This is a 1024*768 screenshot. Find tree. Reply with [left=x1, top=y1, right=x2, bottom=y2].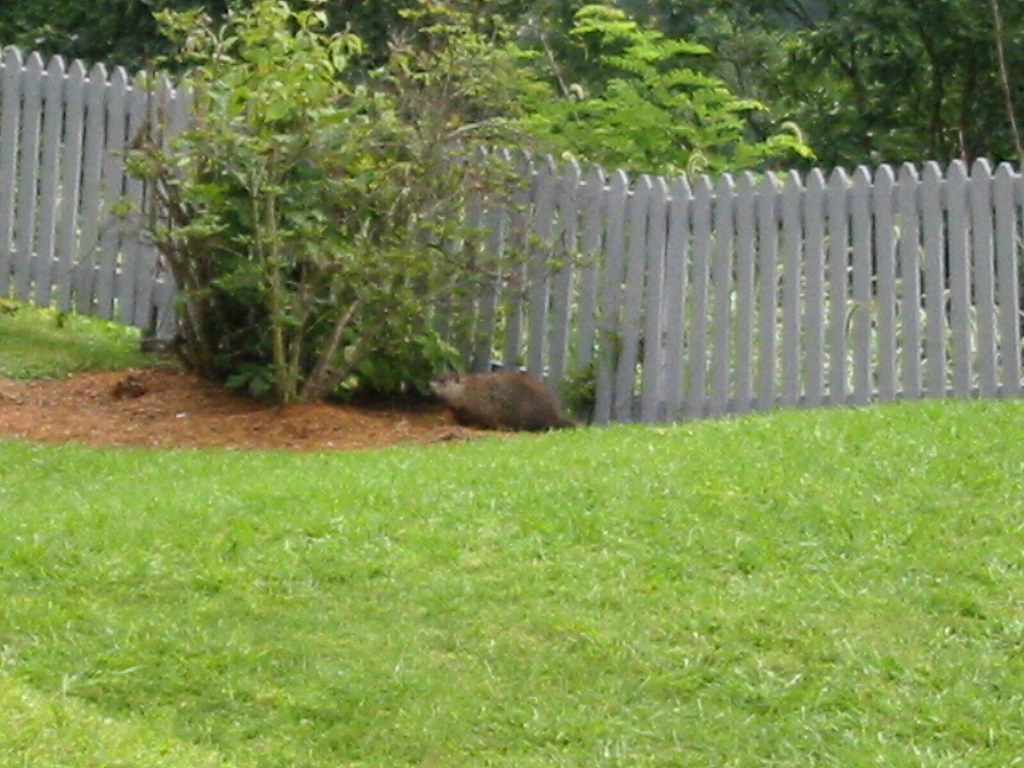
[left=111, top=0, right=382, bottom=401].
